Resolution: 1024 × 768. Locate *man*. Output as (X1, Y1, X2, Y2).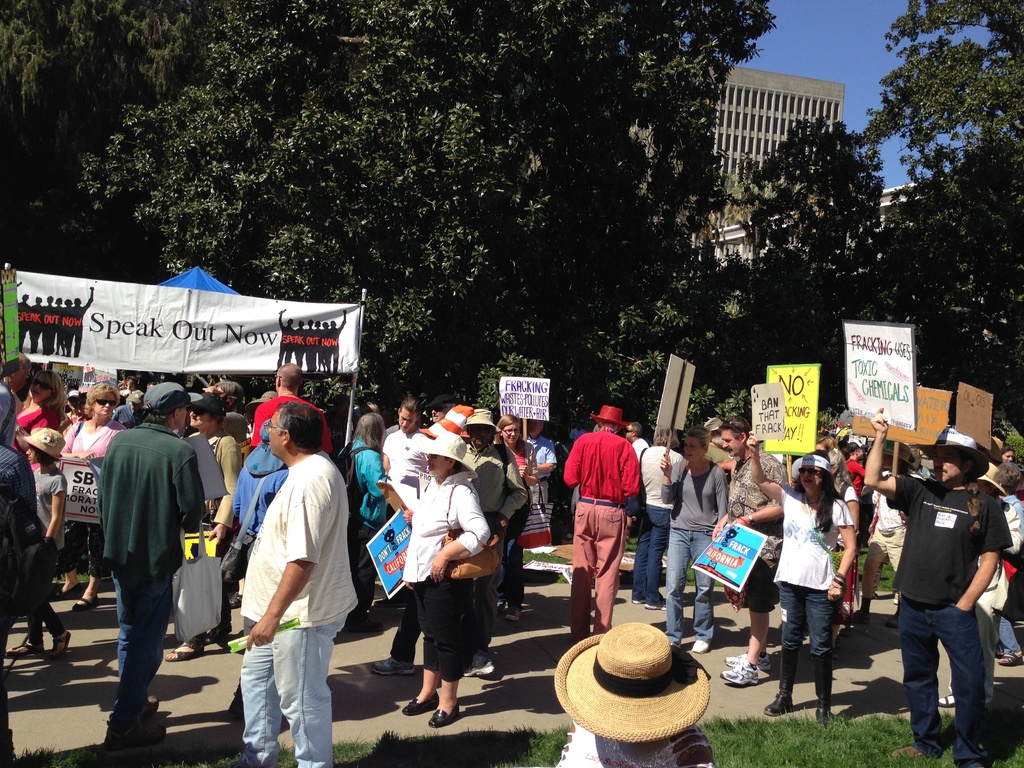
(15, 291, 29, 348).
